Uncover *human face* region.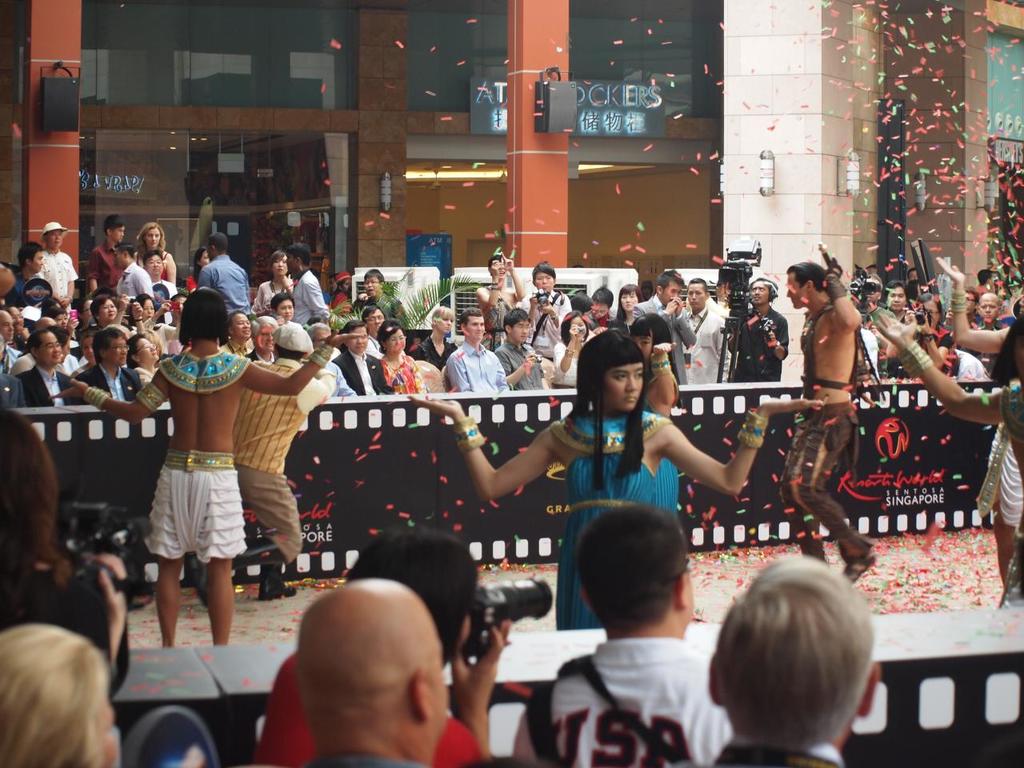
Uncovered: {"x1": 634, "y1": 332, "x2": 650, "y2": 362}.
